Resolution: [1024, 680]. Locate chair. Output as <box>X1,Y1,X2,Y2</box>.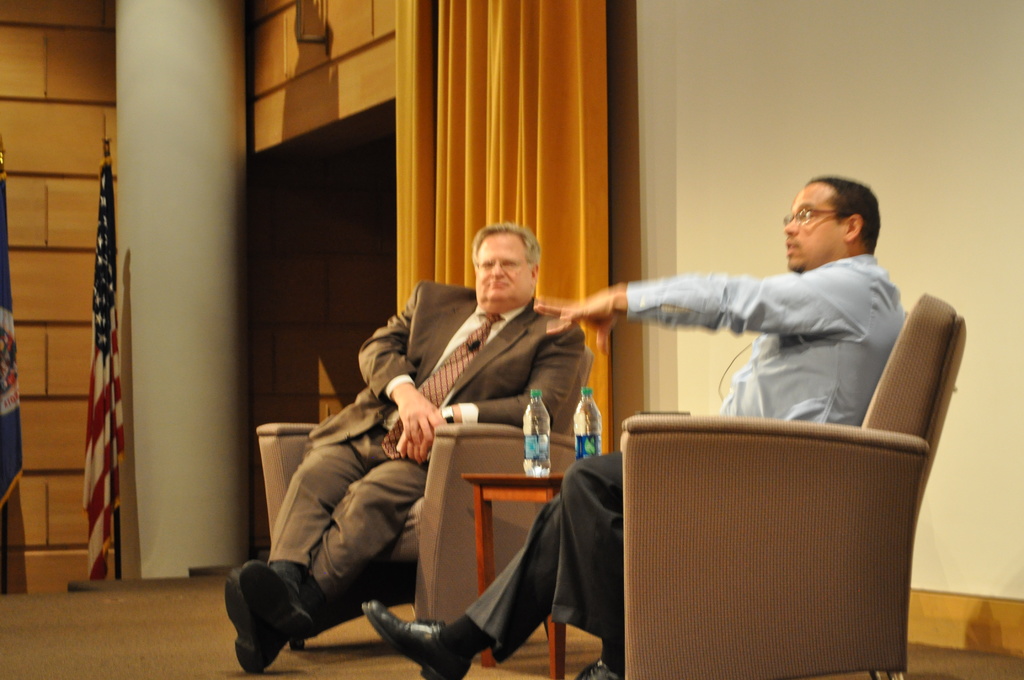
<box>600,309,974,679</box>.
